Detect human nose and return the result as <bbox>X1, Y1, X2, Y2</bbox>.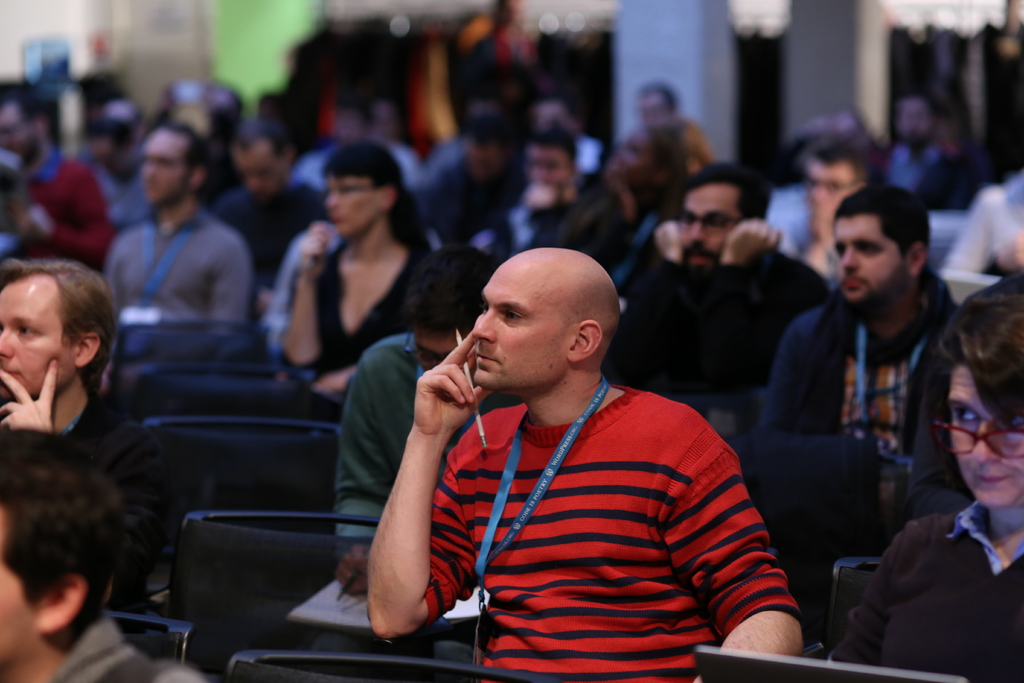
<bbox>840, 243, 856, 270</bbox>.
